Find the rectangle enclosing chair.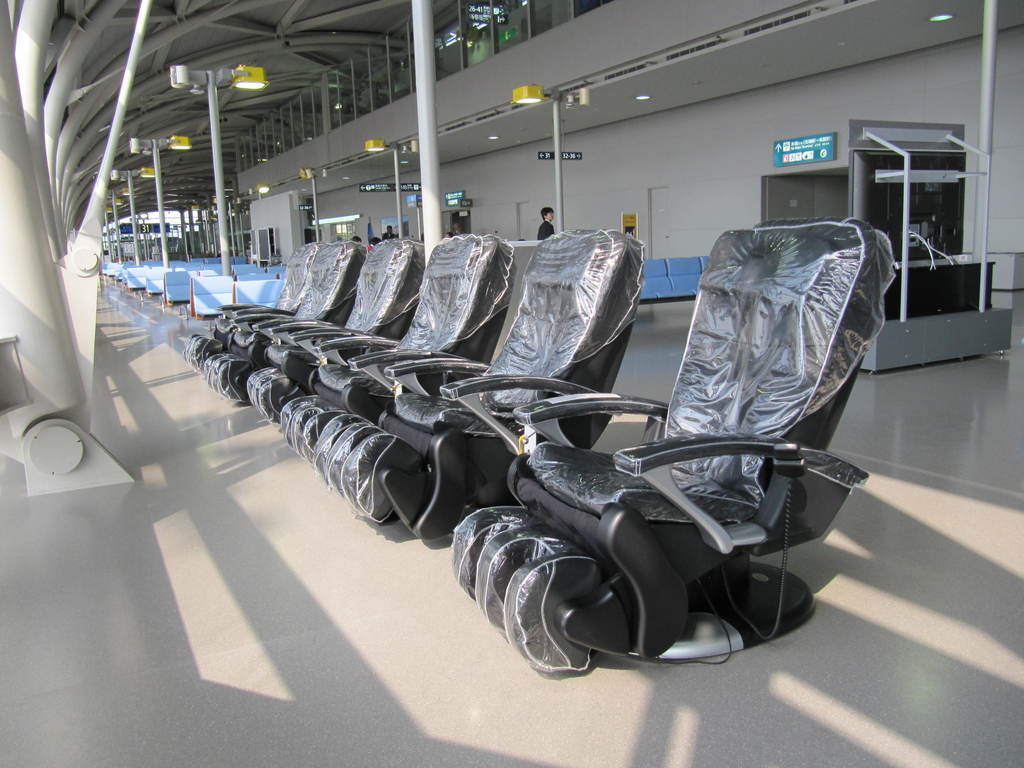
{"x1": 248, "y1": 244, "x2": 403, "y2": 438}.
